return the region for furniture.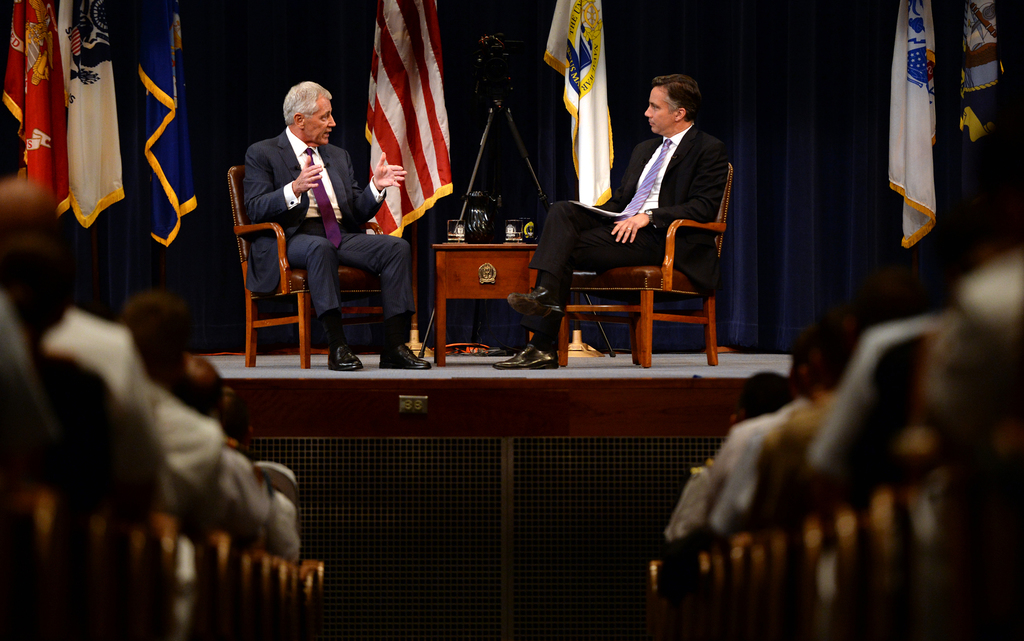
429, 239, 541, 366.
